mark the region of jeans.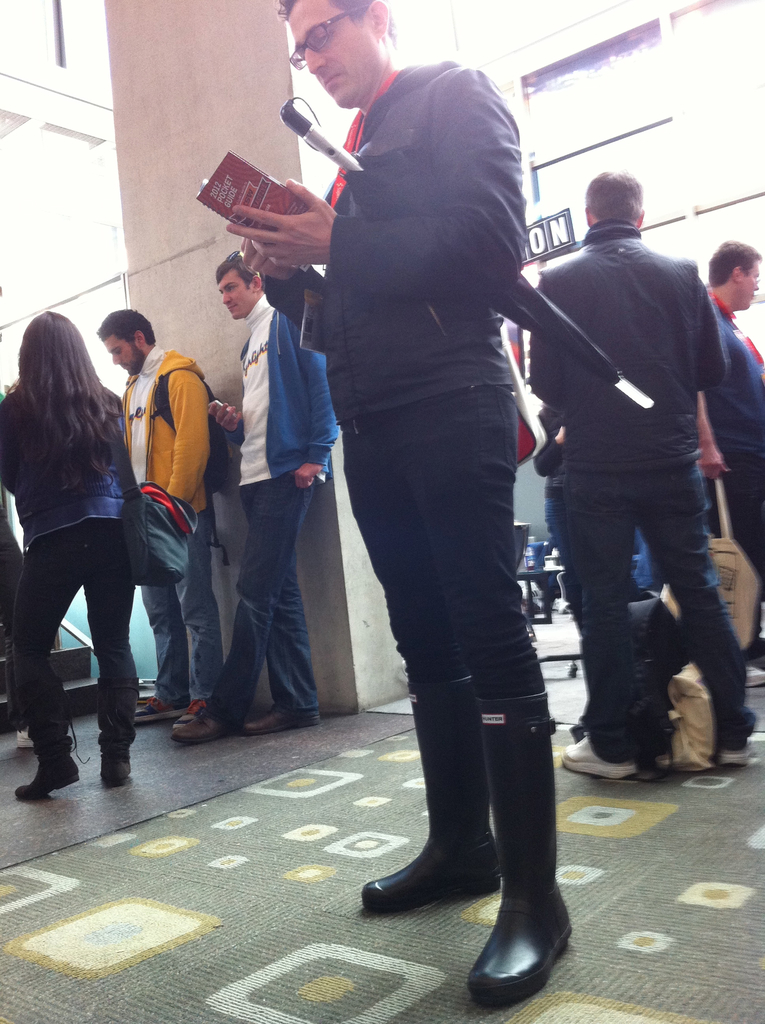
Region: bbox=(9, 525, 135, 748).
